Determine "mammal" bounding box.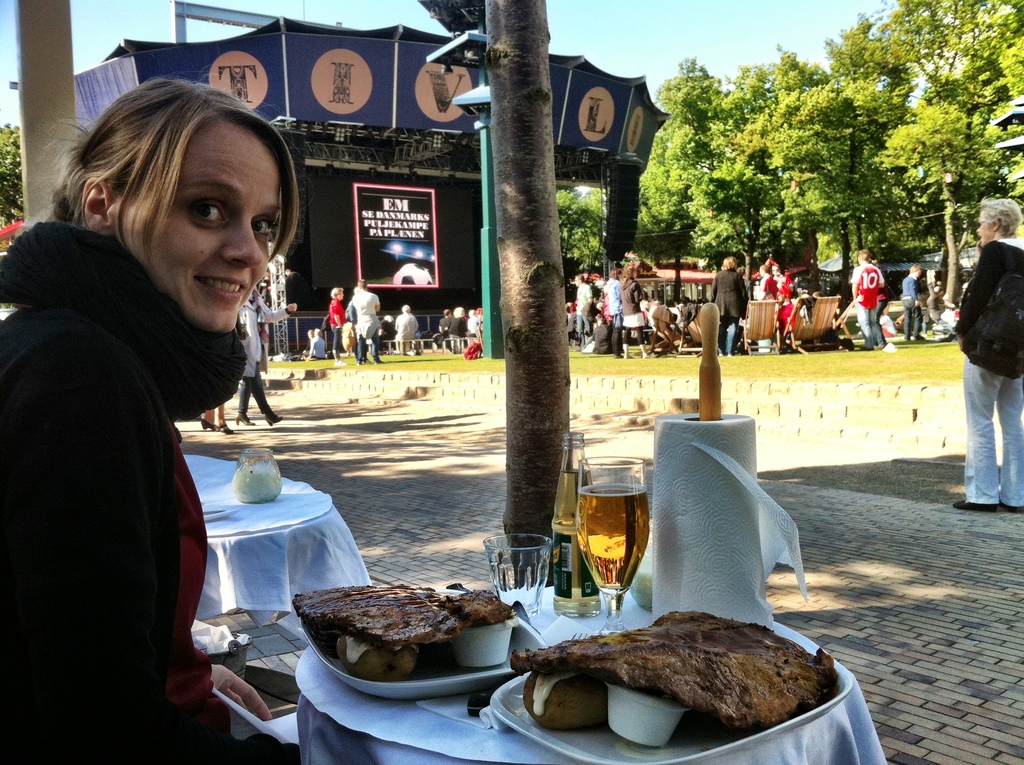
Determined: <box>0,67,298,764</box>.
